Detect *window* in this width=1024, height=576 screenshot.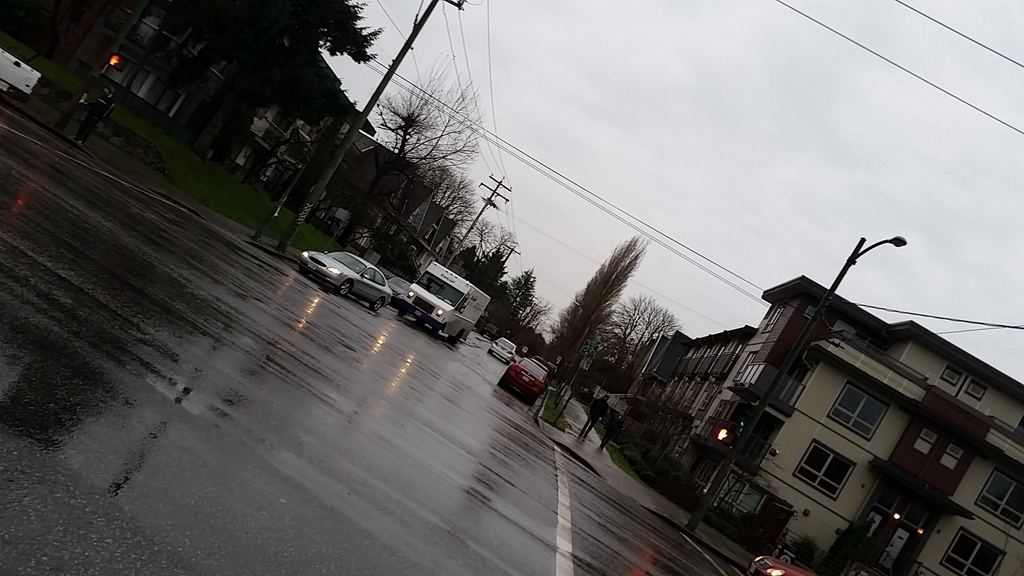
Detection: select_region(940, 369, 960, 382).
